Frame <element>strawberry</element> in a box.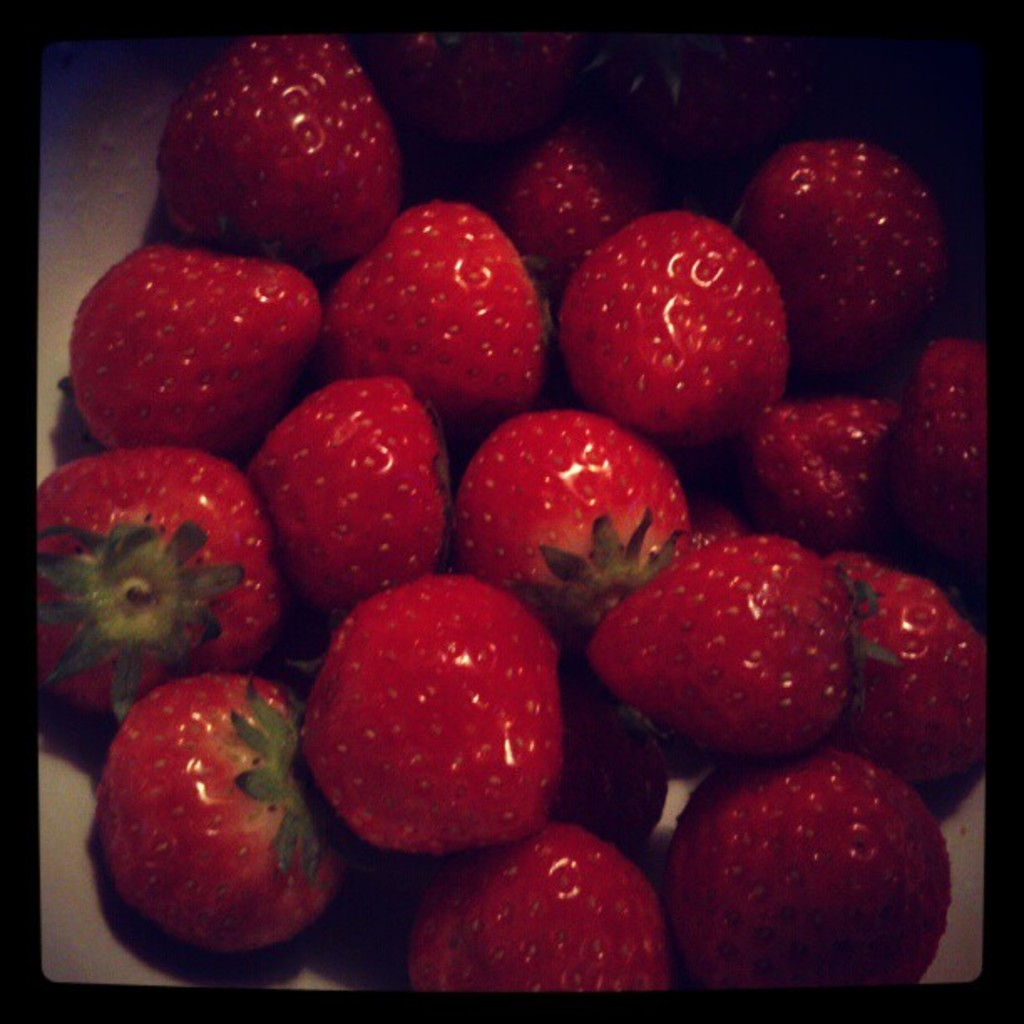
[x1=730, y1=144, x2=940, y2=355].
